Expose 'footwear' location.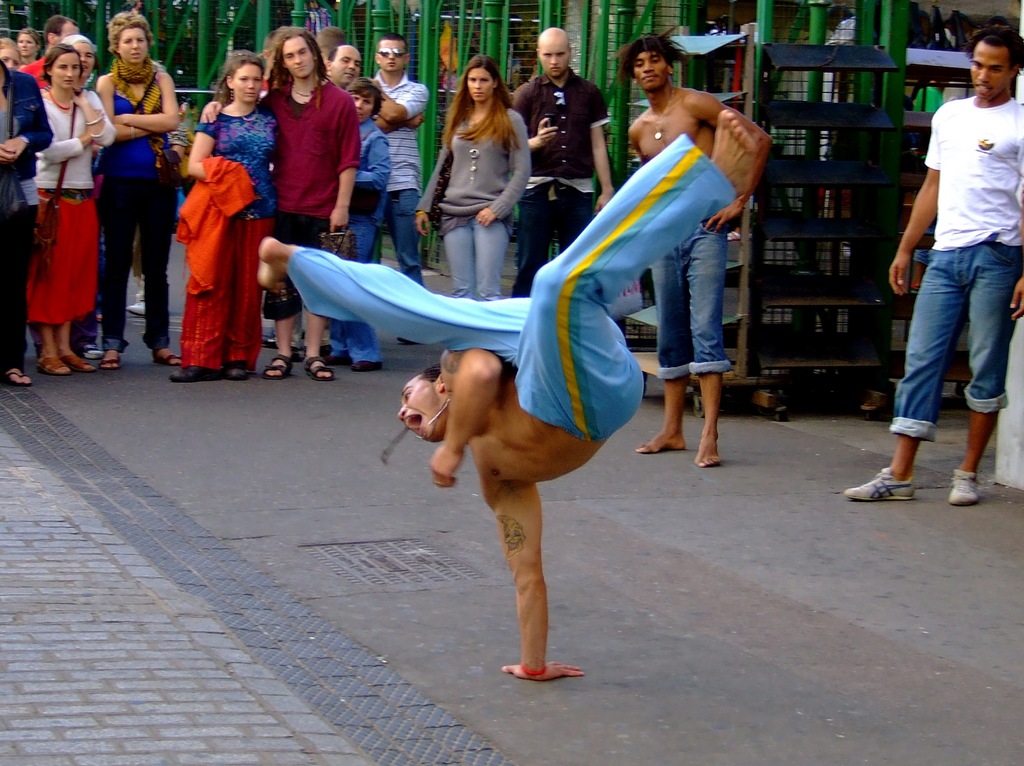
Exposed at {"x1": 845, "y1": 458, "x2": 918, "y2": 499}.
